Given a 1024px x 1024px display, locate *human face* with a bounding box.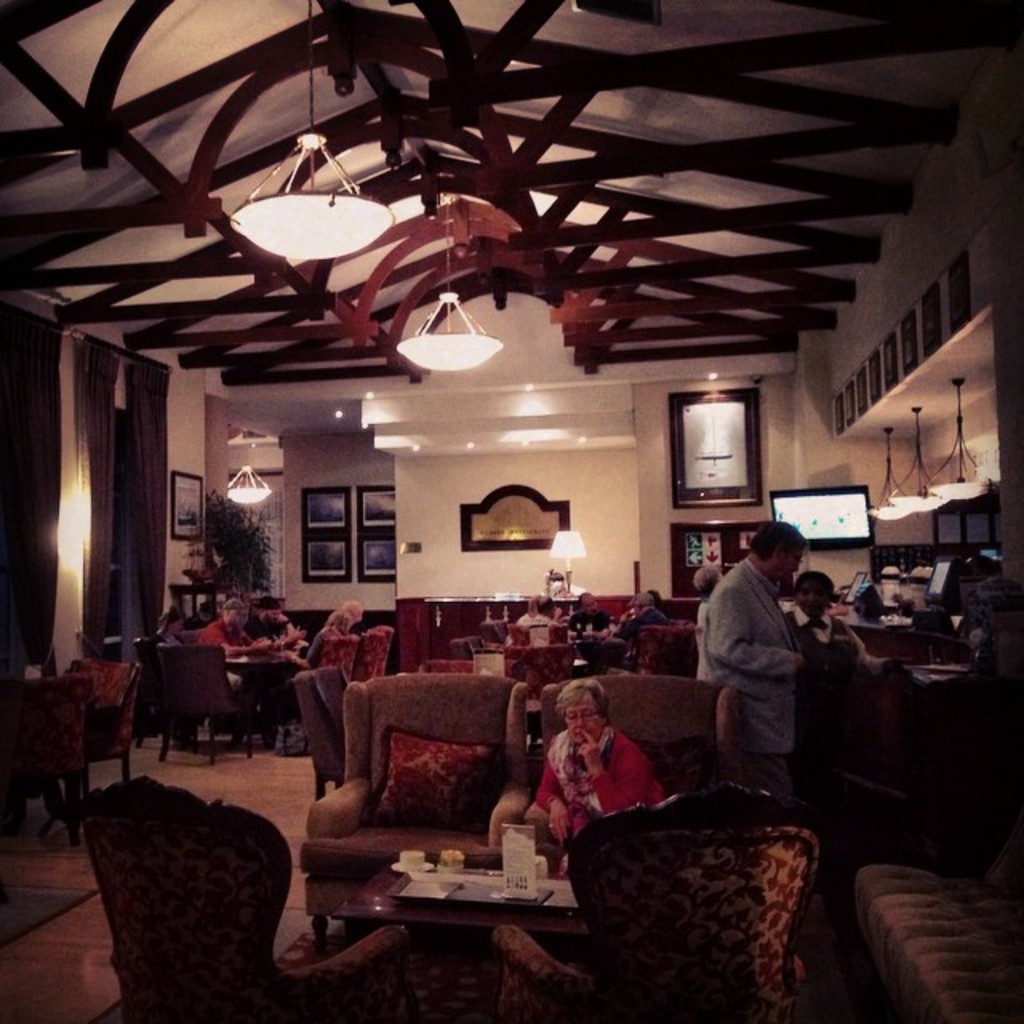
Located: (803,579,827,619).
